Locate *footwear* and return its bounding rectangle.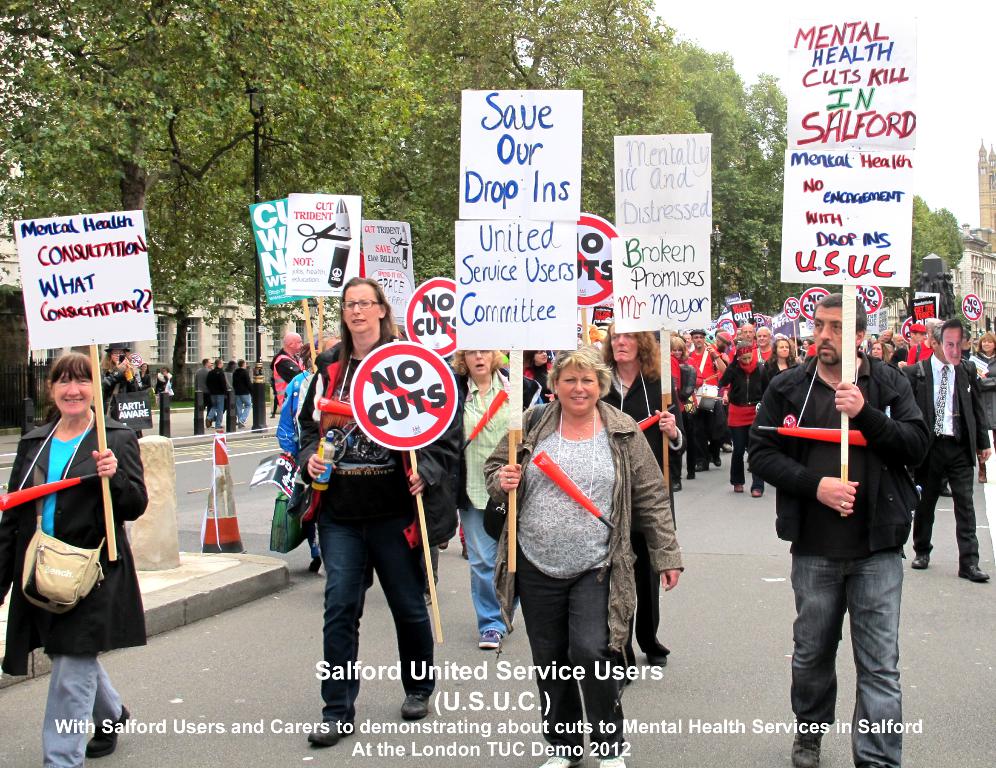
669:474:682:489.
